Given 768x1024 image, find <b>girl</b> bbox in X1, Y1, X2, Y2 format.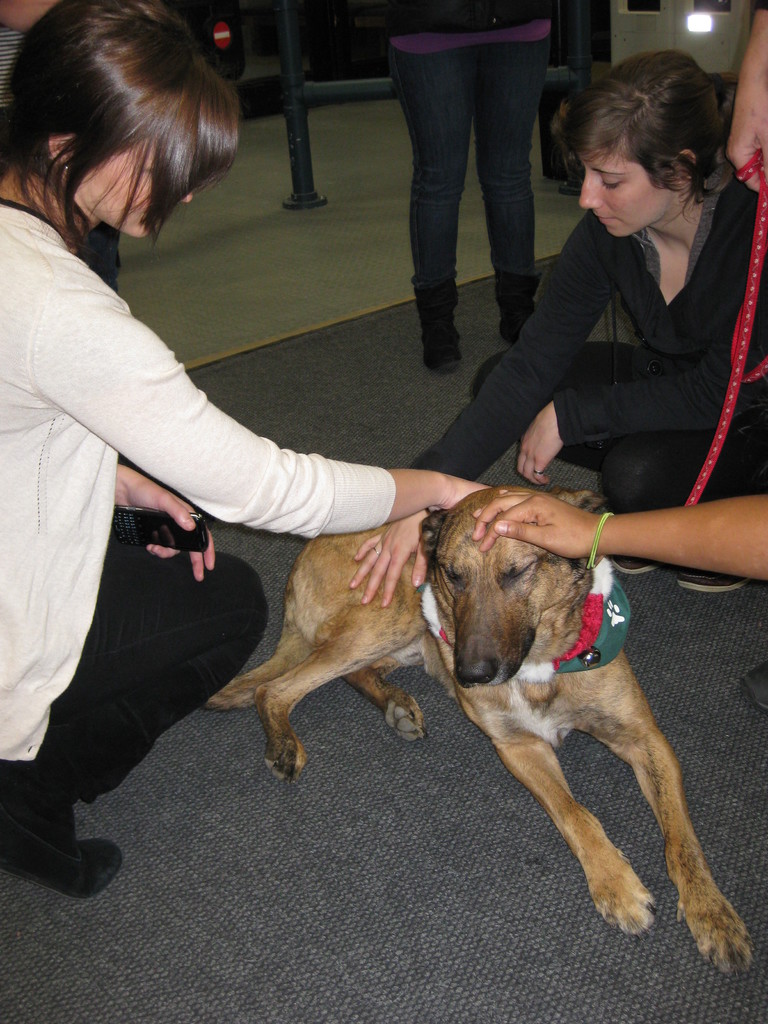
346, 52, 767, 614.
